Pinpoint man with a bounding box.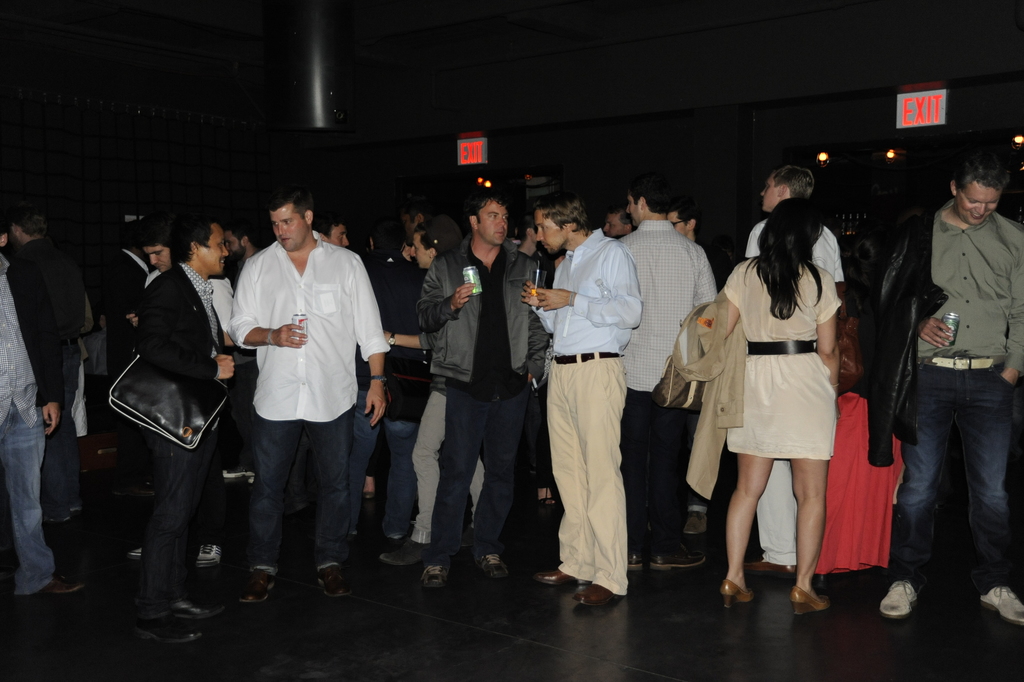
bbox=[523, 186, 646, 608].
